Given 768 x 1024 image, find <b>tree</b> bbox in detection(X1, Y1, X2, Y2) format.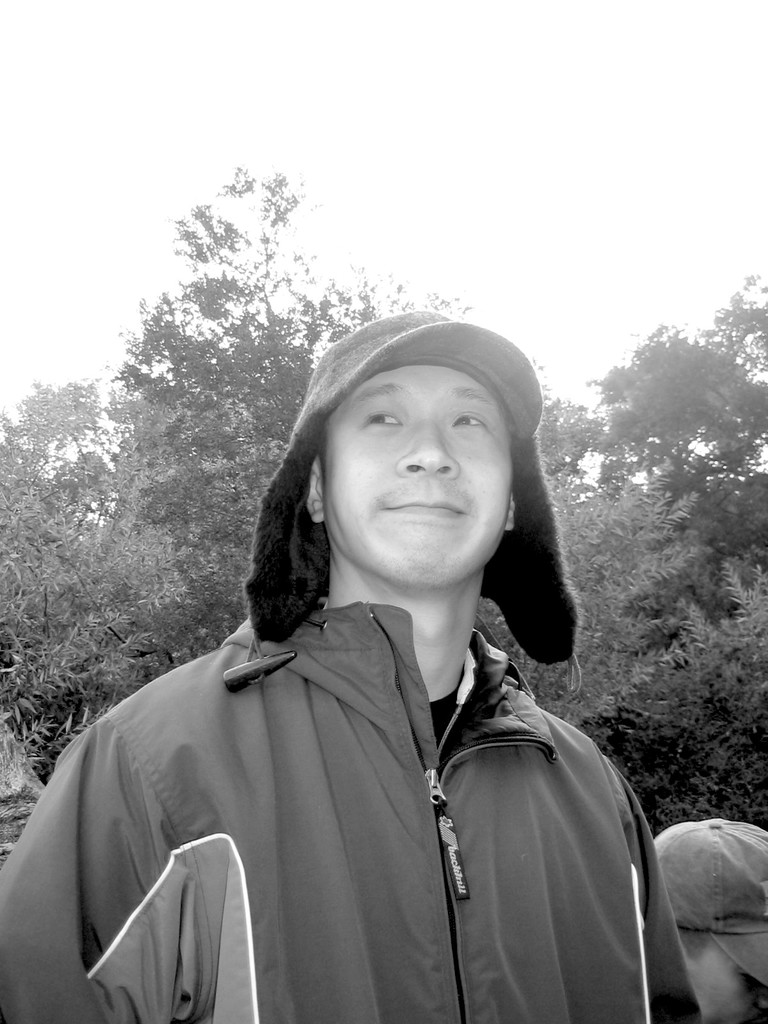
detection(0, 159, 476, 787).
